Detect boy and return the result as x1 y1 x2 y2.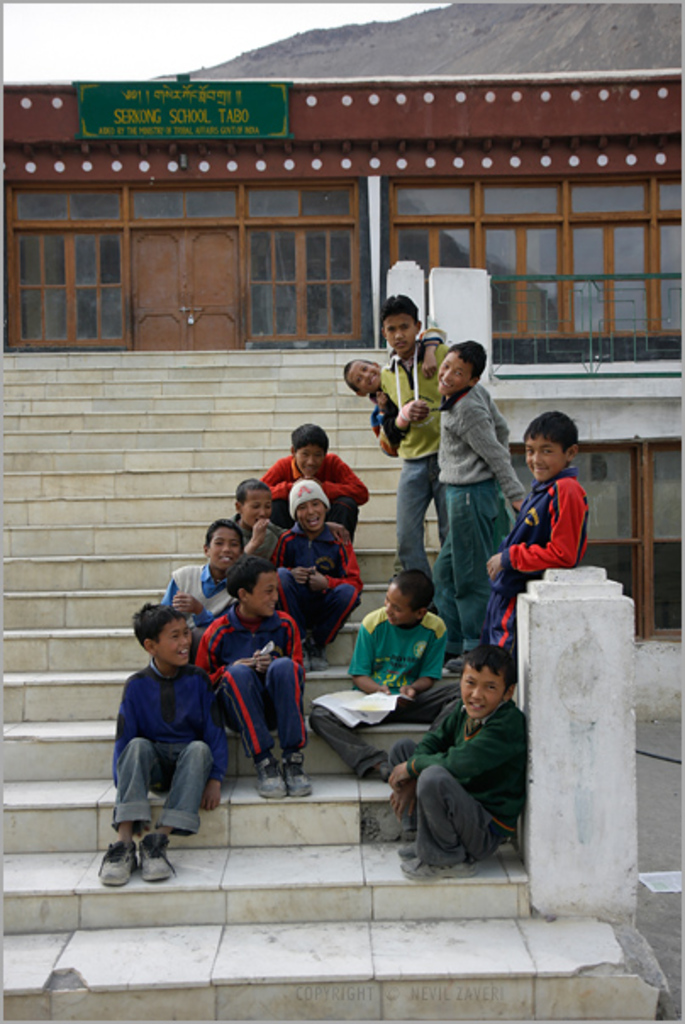
497 400 605 605.
